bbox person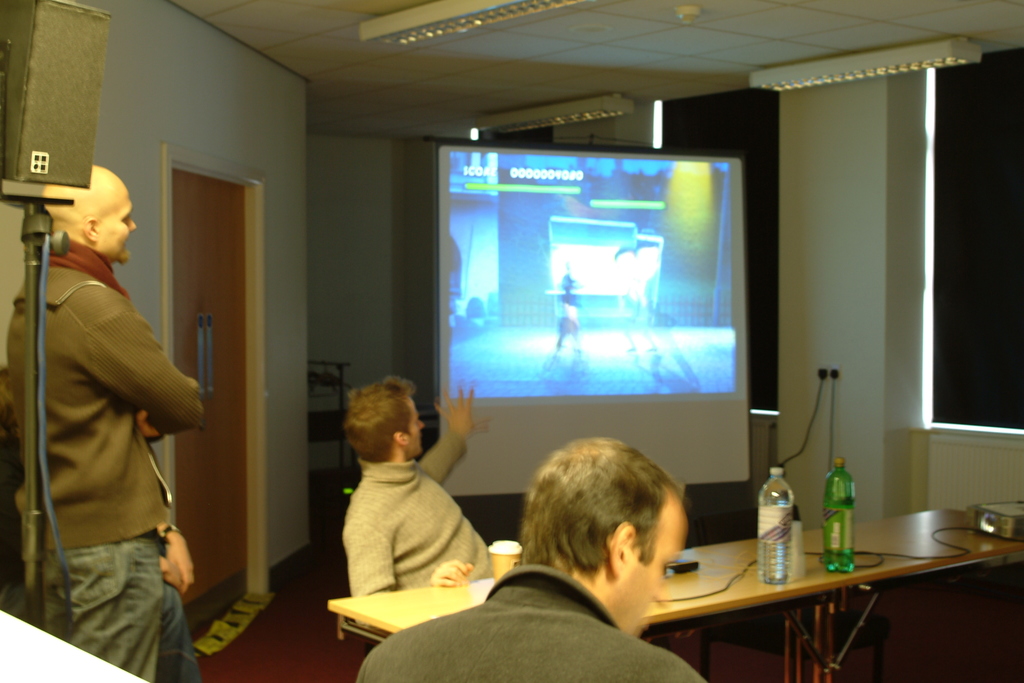
pyautogui.locateOnScreen(356, 438, 717, 682)
